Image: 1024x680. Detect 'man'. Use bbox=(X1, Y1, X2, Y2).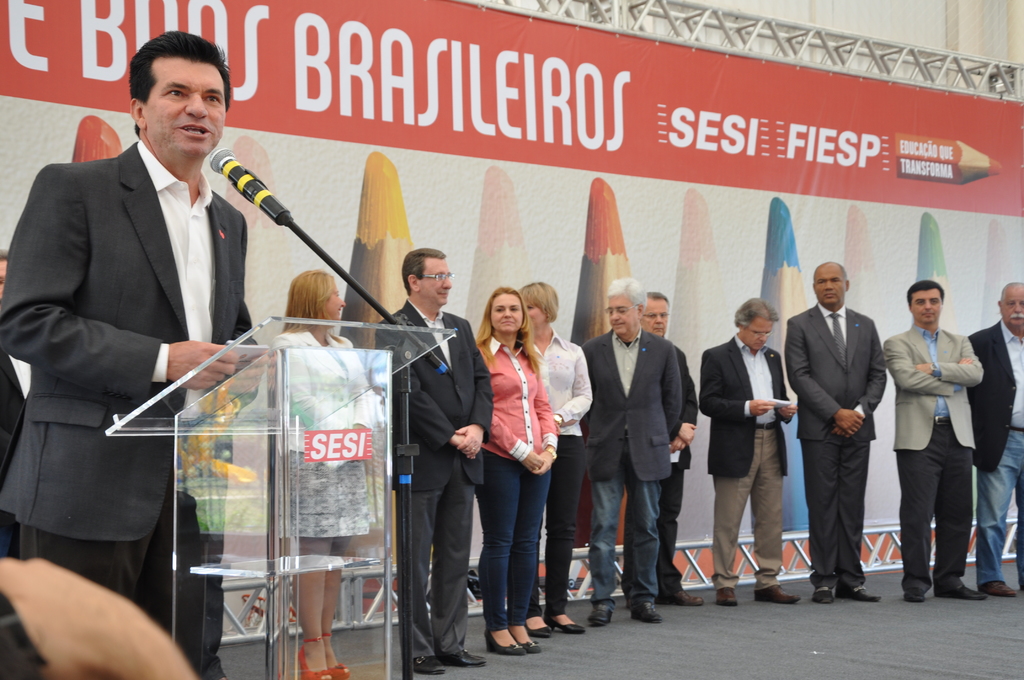
bbox=(374, 249, 493, 673).
